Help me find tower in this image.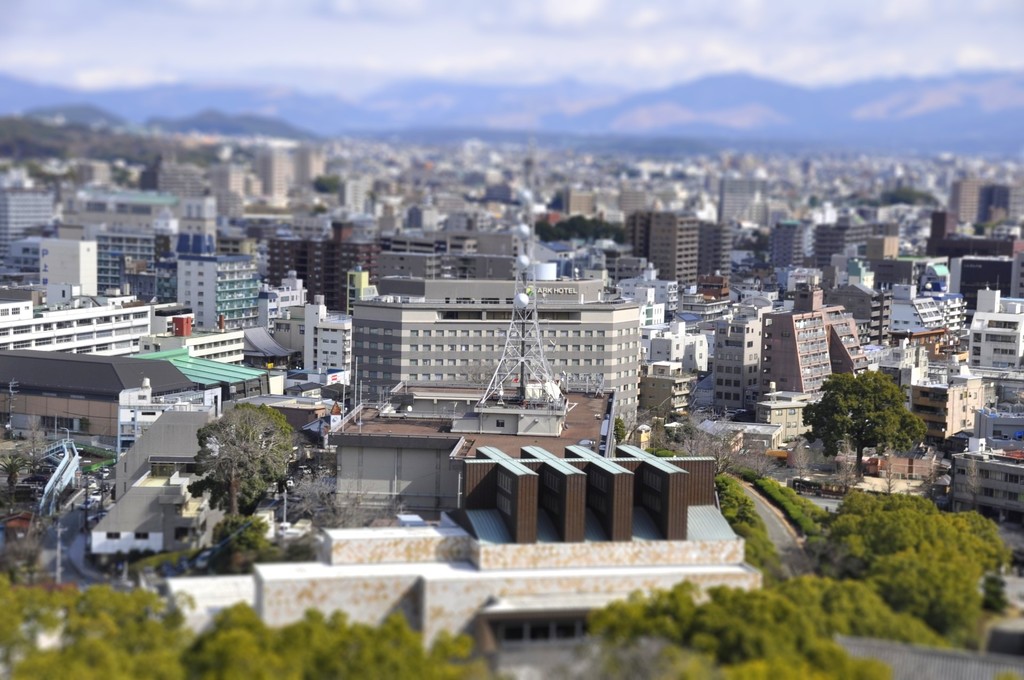
Found it: 483,234,563,407.
